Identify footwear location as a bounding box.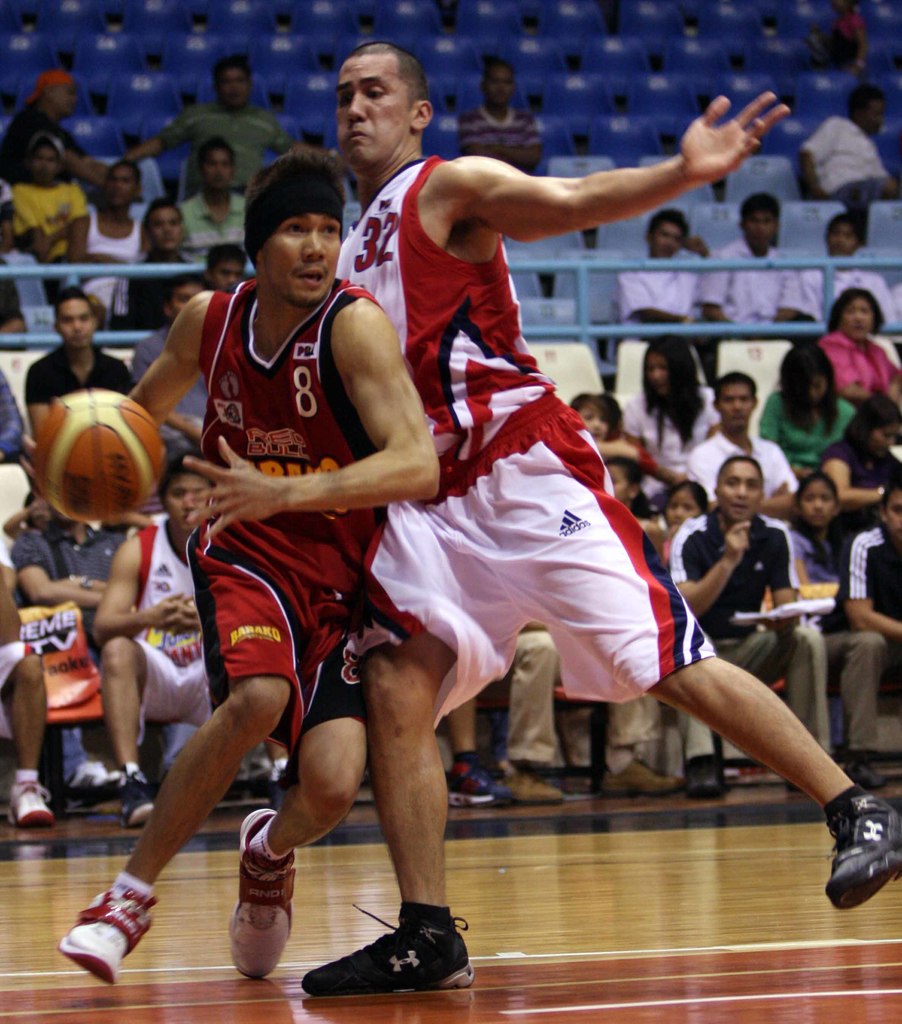
[300, 903, 484, 996].
